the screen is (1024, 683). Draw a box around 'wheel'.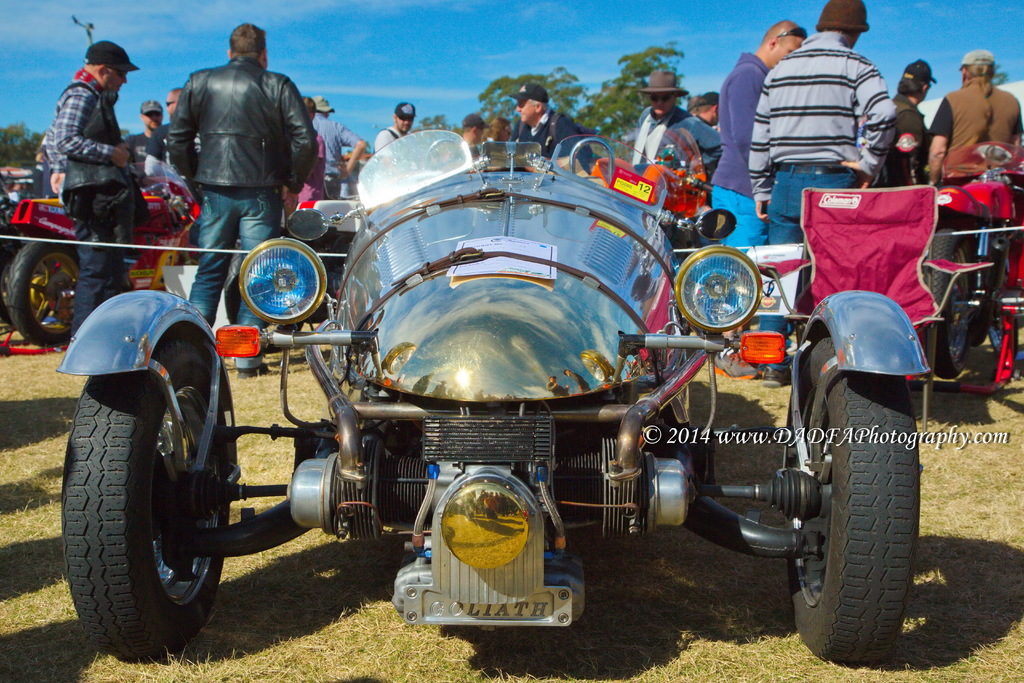
bbox=[62, 352, 223, 655].
